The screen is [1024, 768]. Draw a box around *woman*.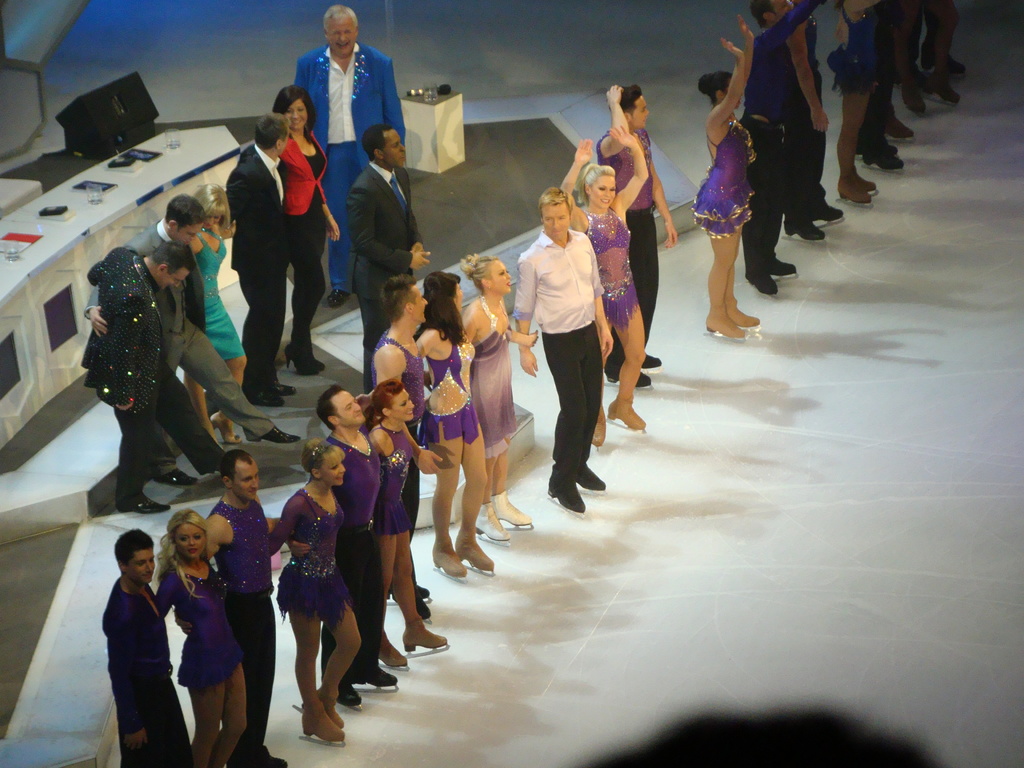
<region>154, 511, 250, 767</region>.
